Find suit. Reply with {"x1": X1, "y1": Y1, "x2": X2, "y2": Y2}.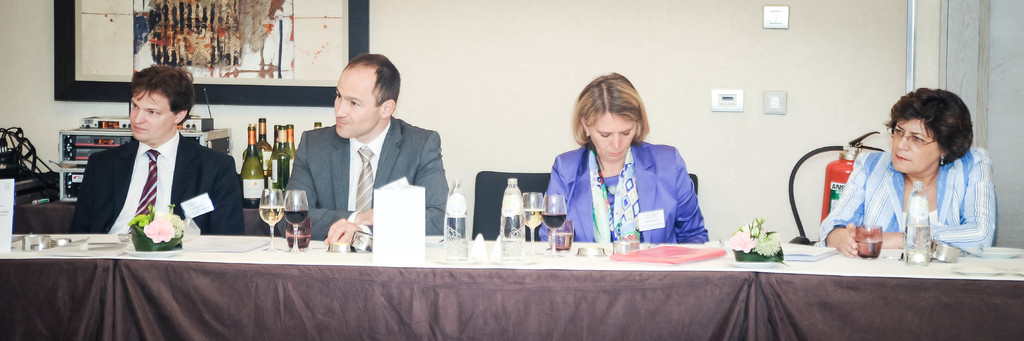
{"x1": 59, "y1": 128, "x2": 246, "y2": 234}.
